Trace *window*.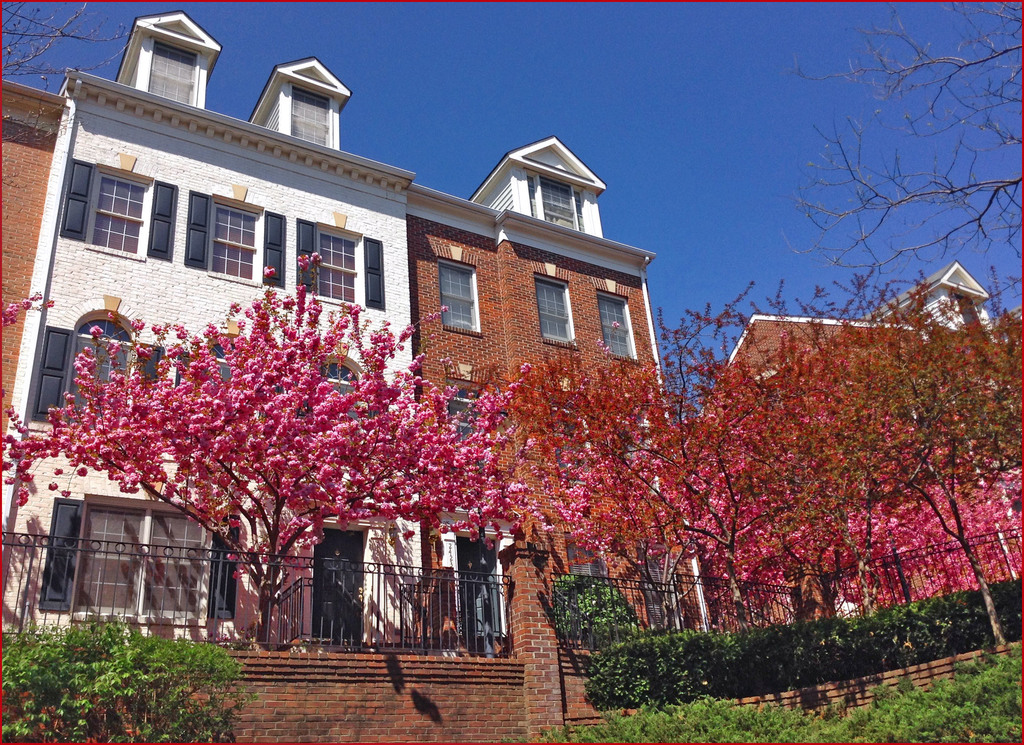
Traced to rect(289, 90, 328, 148).
